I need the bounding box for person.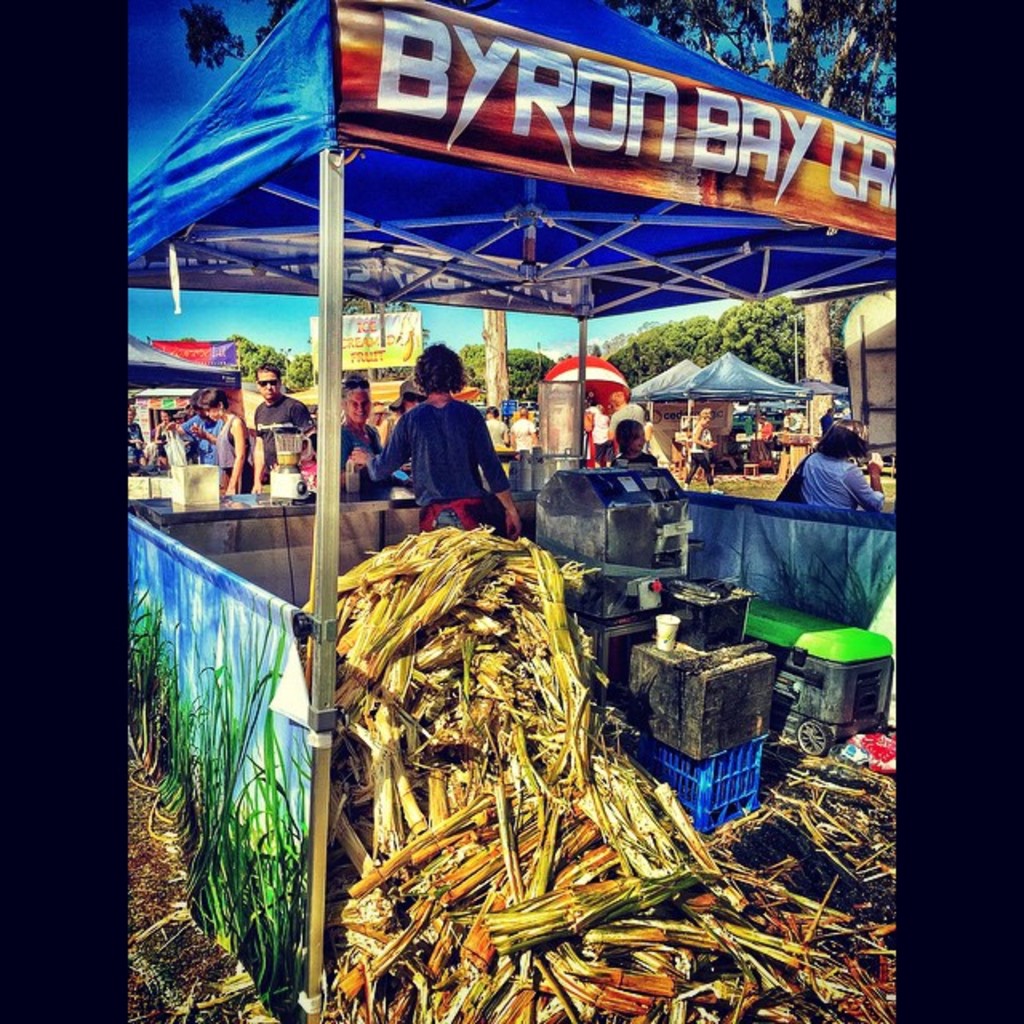
Here it is: (left=507, top=413, right=546, bottom=450).
